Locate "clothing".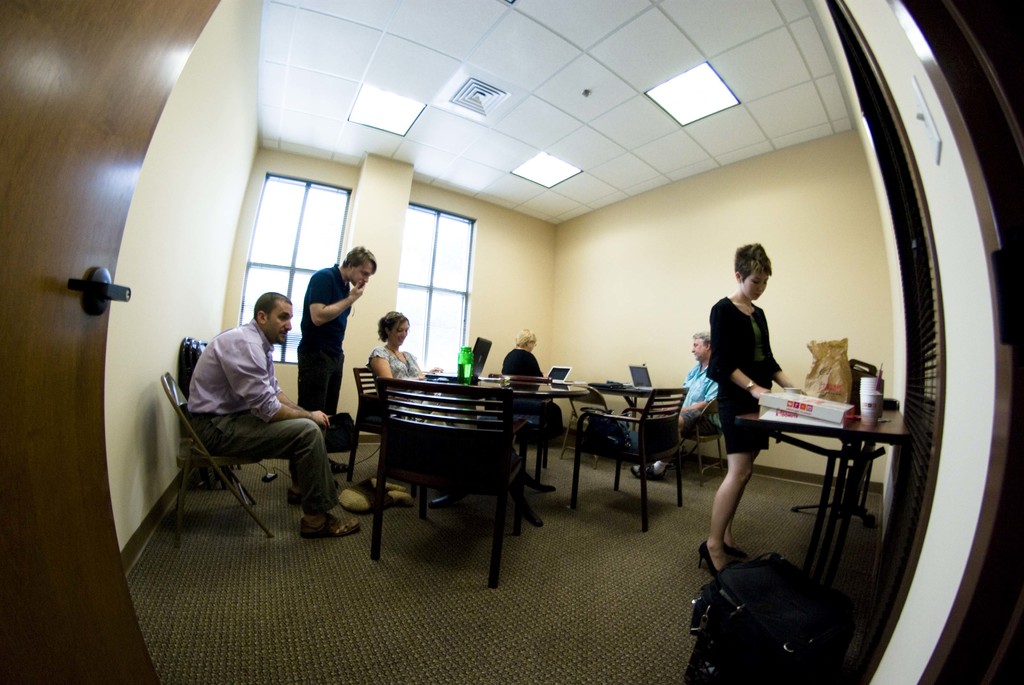
Bounding box: 675/353/724/418.
